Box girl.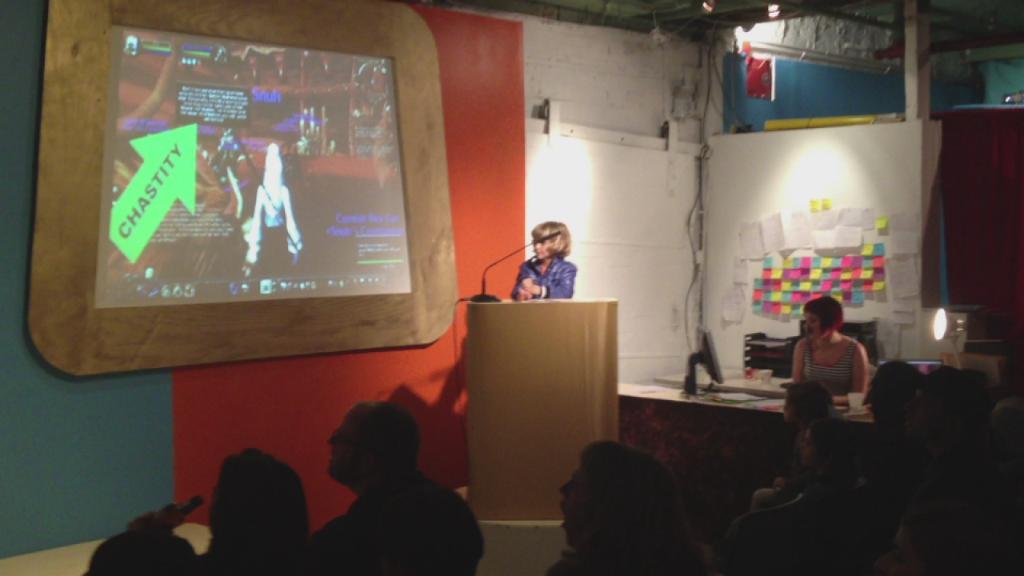
786,289,867,415.
